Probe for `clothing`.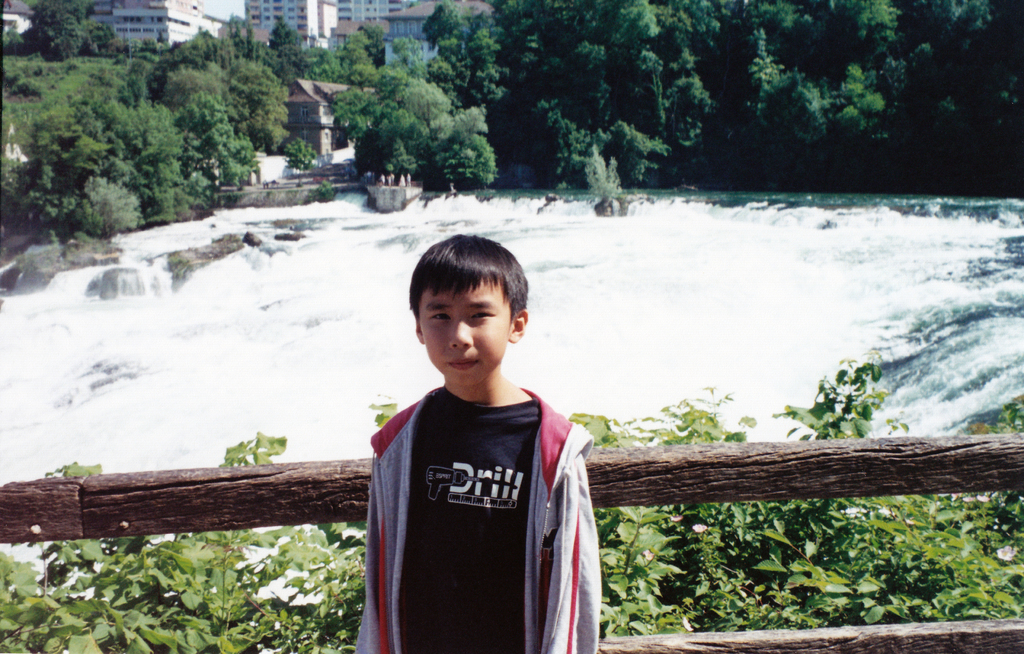
Probe result: <region>354, 350, 598, 645</region>.
